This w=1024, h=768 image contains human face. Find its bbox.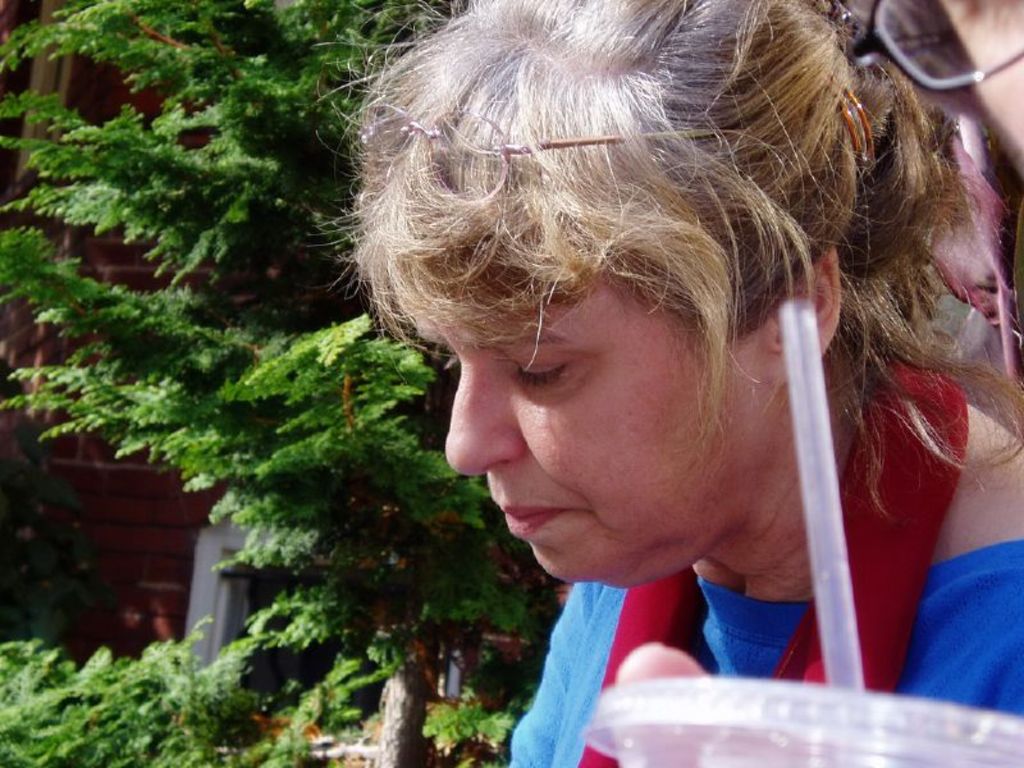
Rect(936, 0, 1023, 155).
